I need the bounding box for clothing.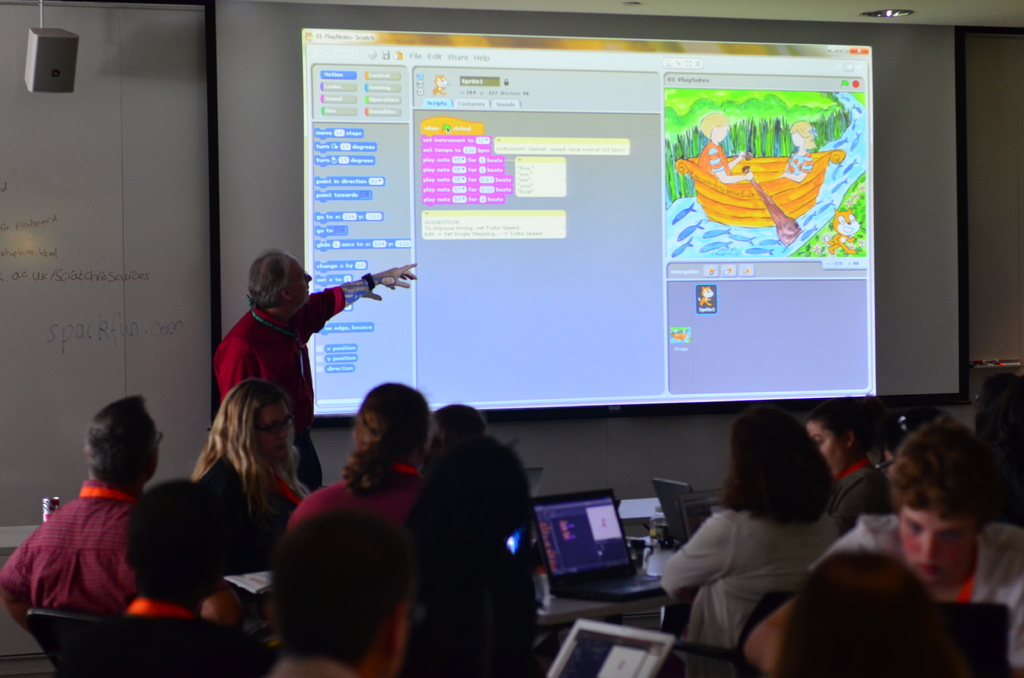
Here it is: (left=18, top=473, right=195, bottom=631).
